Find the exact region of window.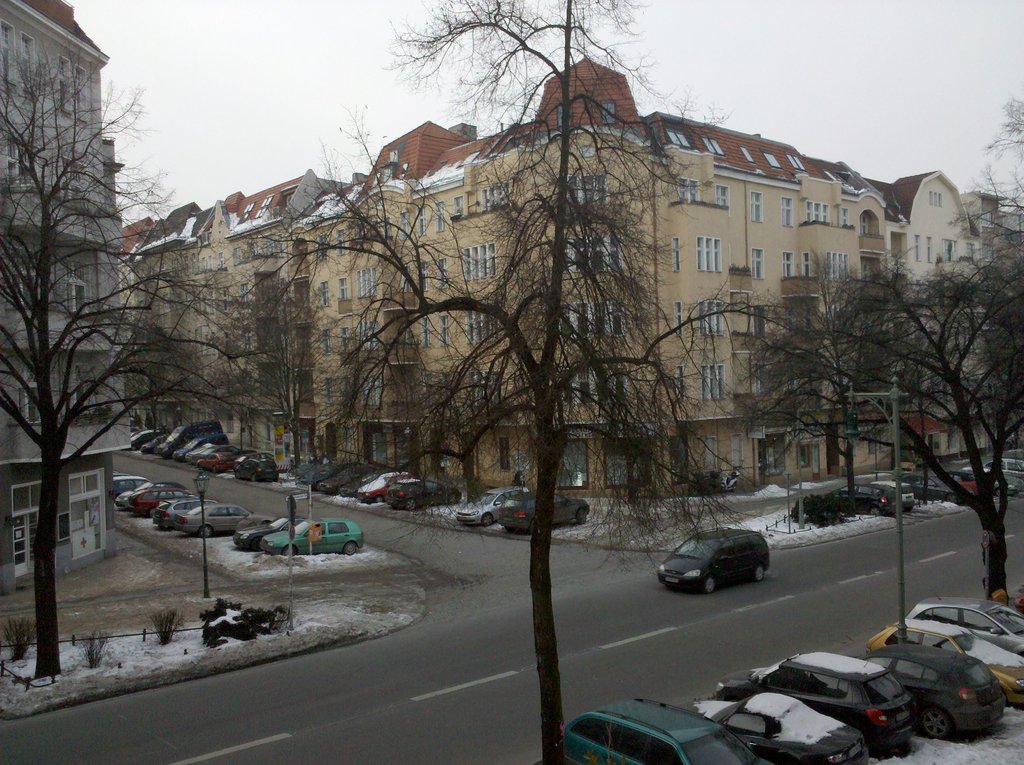
Exact region: box(467, 367, 502, 412).
